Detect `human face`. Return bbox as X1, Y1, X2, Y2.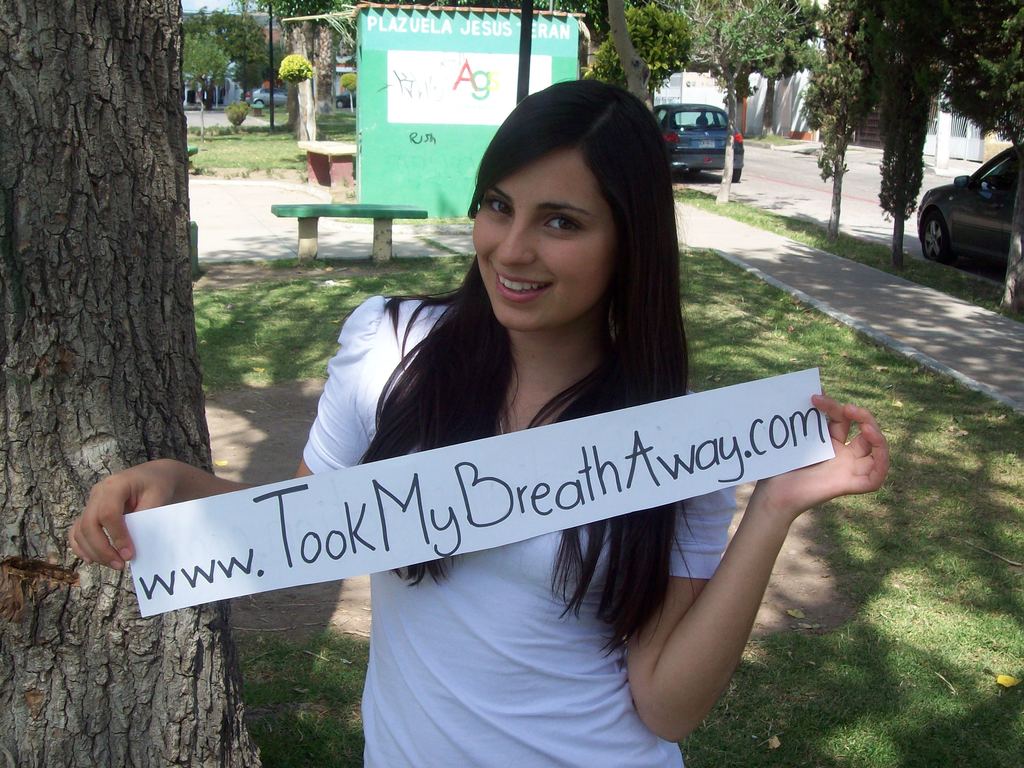
470, 145, 617, 331.
